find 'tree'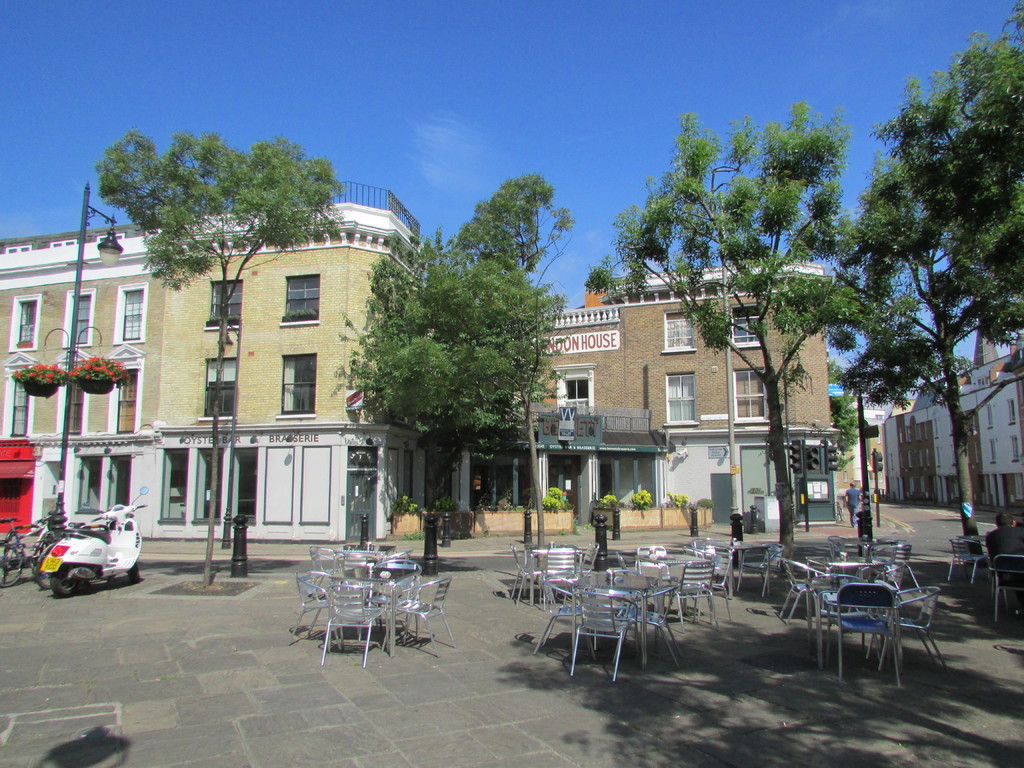
<box>828,355,849,380</box>
